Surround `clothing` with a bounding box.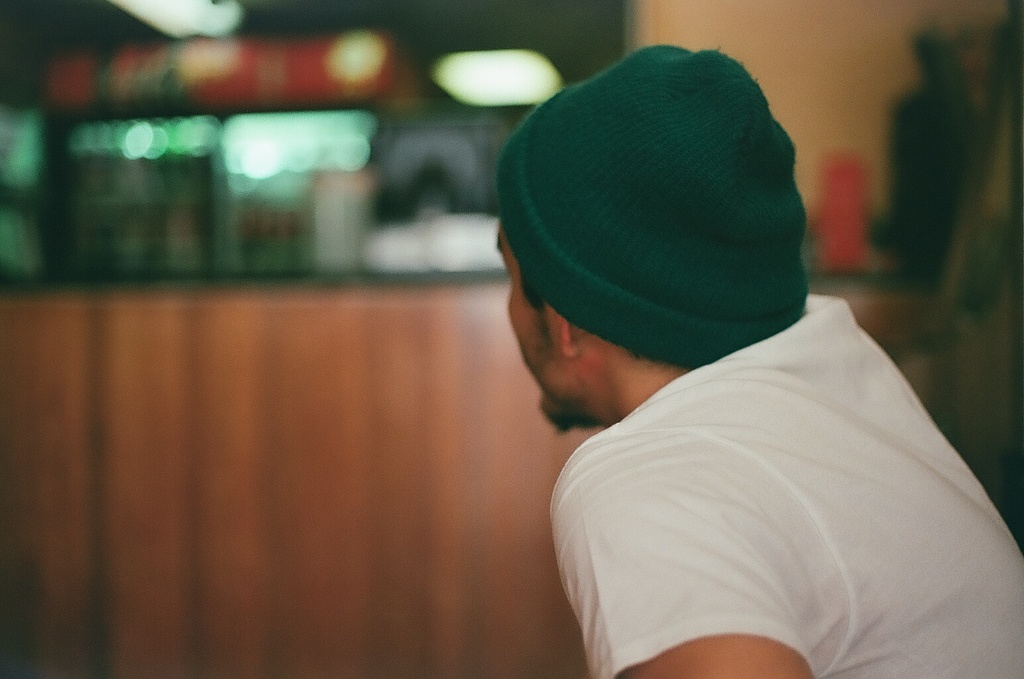
[522, 276, 1023, 678].
